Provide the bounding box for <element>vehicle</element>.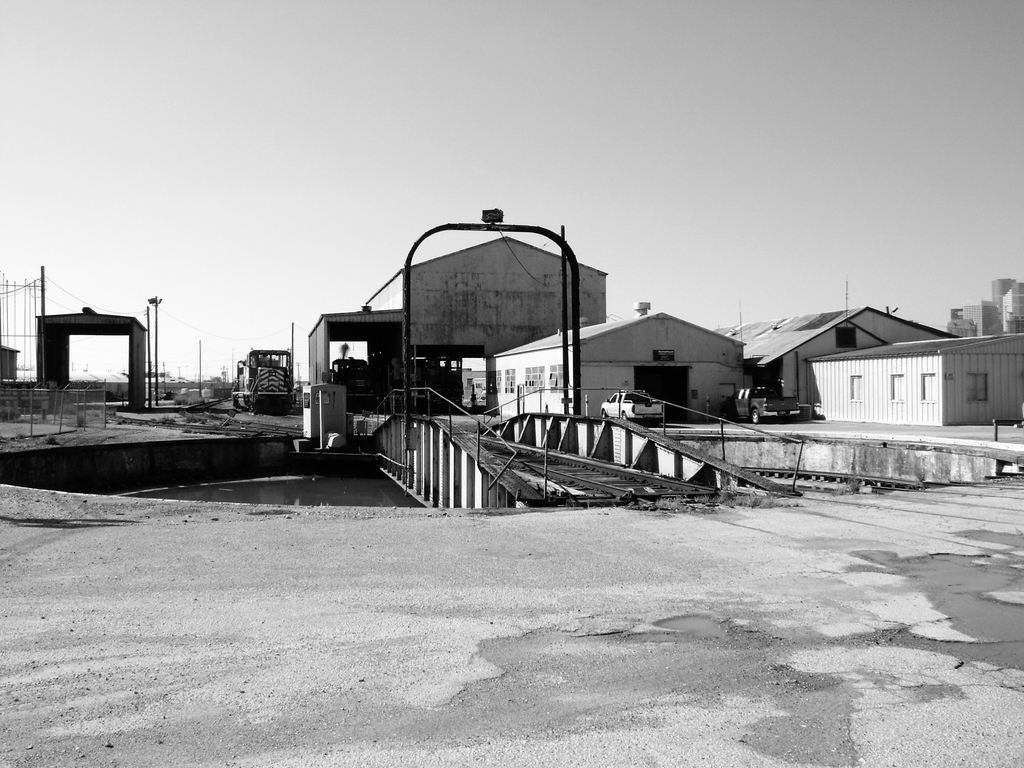
box=[598, 390, 663, 423].
